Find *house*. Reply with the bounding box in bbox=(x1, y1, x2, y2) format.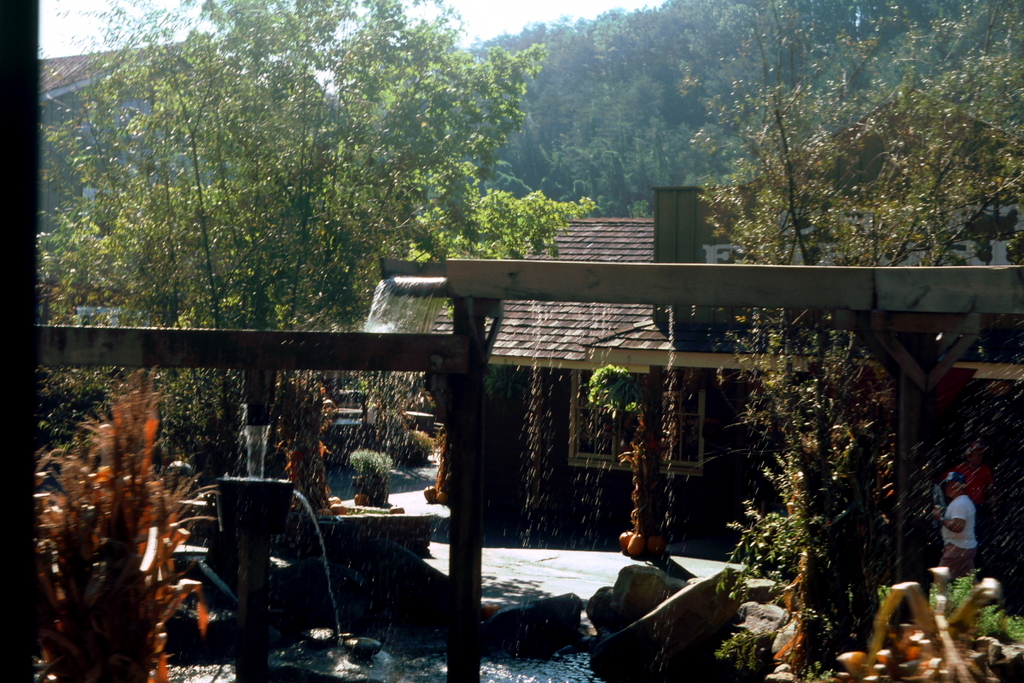
bbox=(435, 220, 1019, 535).
